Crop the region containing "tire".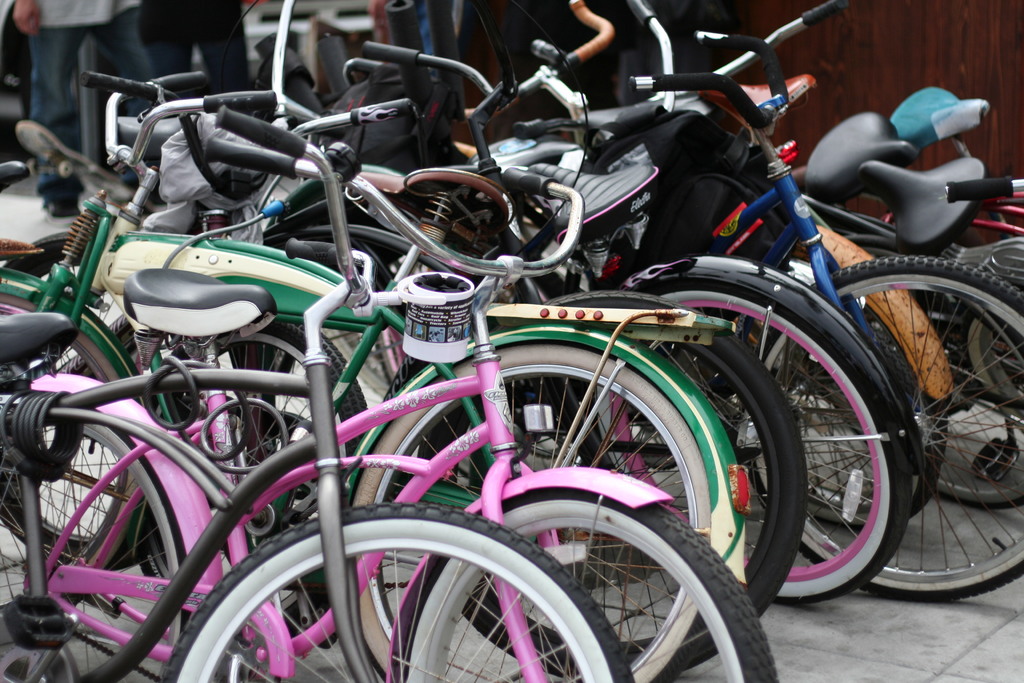
Crop region: [413,289,806,682].
